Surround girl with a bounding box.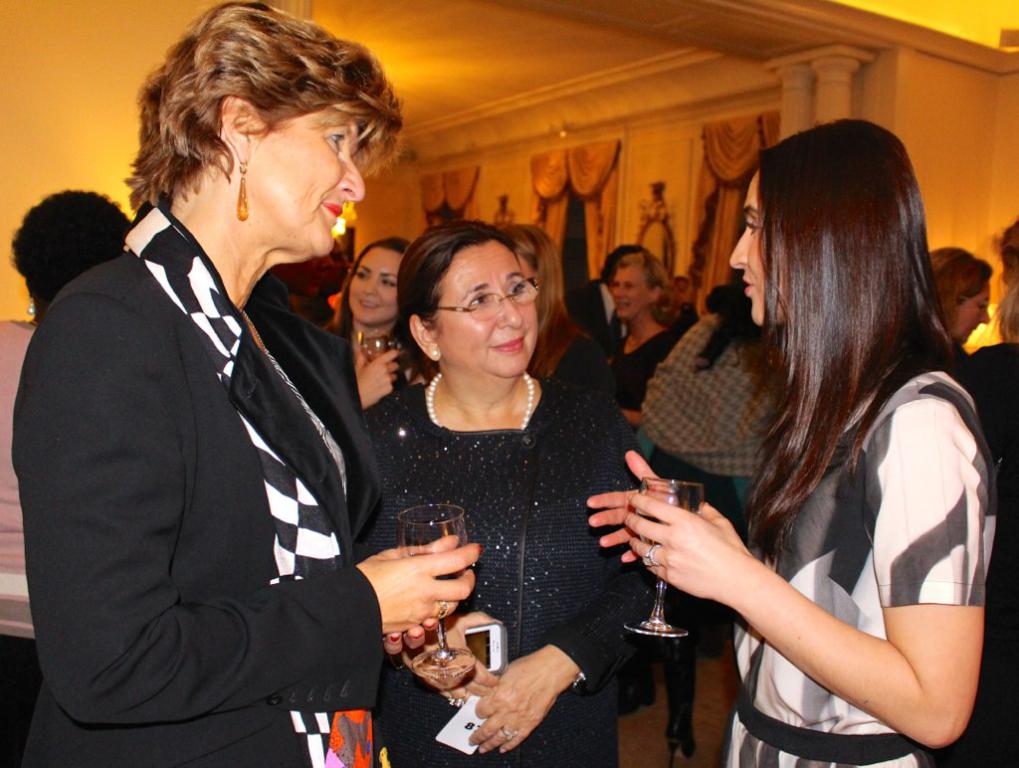
x1=324, y1=237, x2=436, y2=412.
